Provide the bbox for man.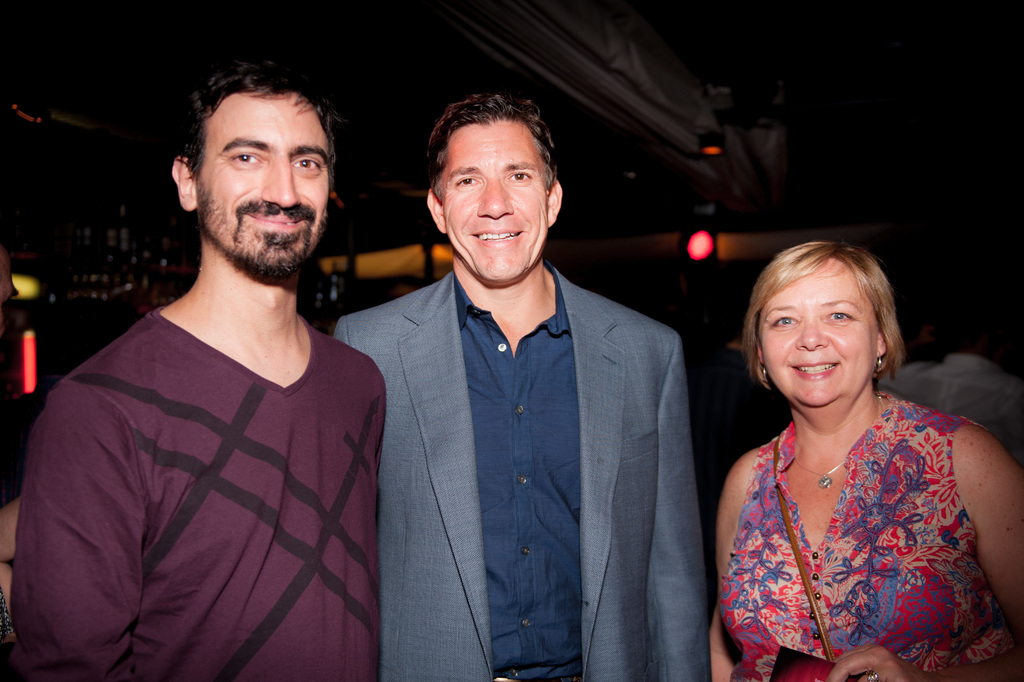
BBox(331, 104, 728, 672).
